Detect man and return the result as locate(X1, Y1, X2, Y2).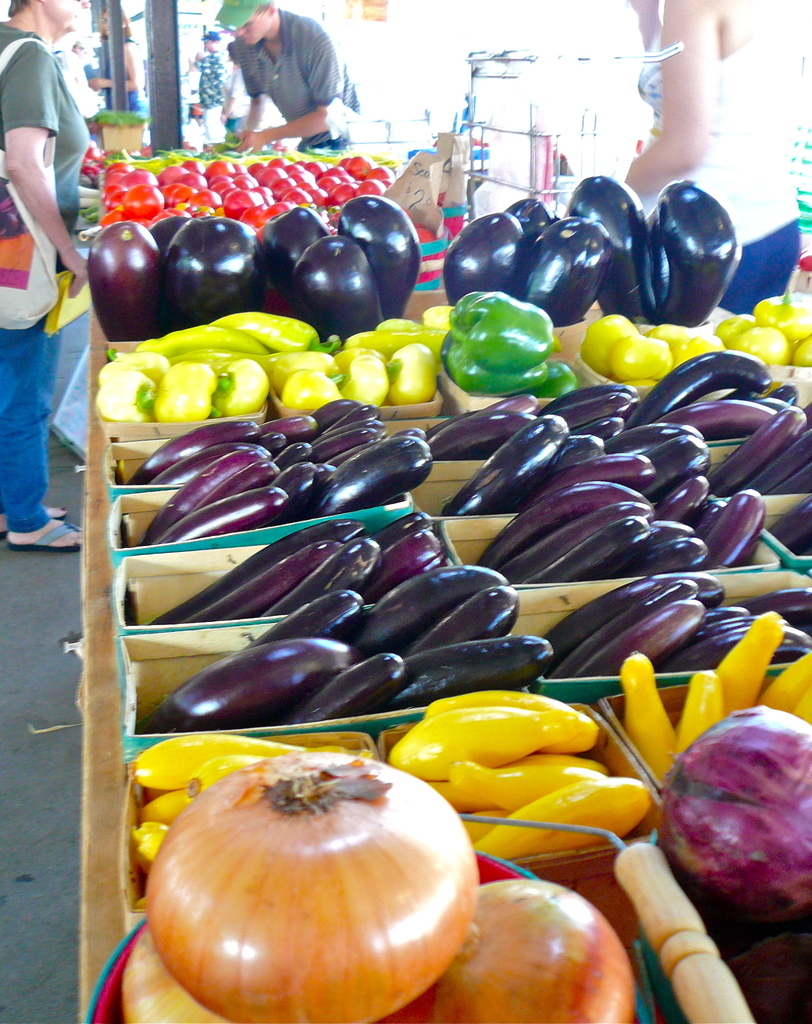
locate(0, 0, 92, 552).
